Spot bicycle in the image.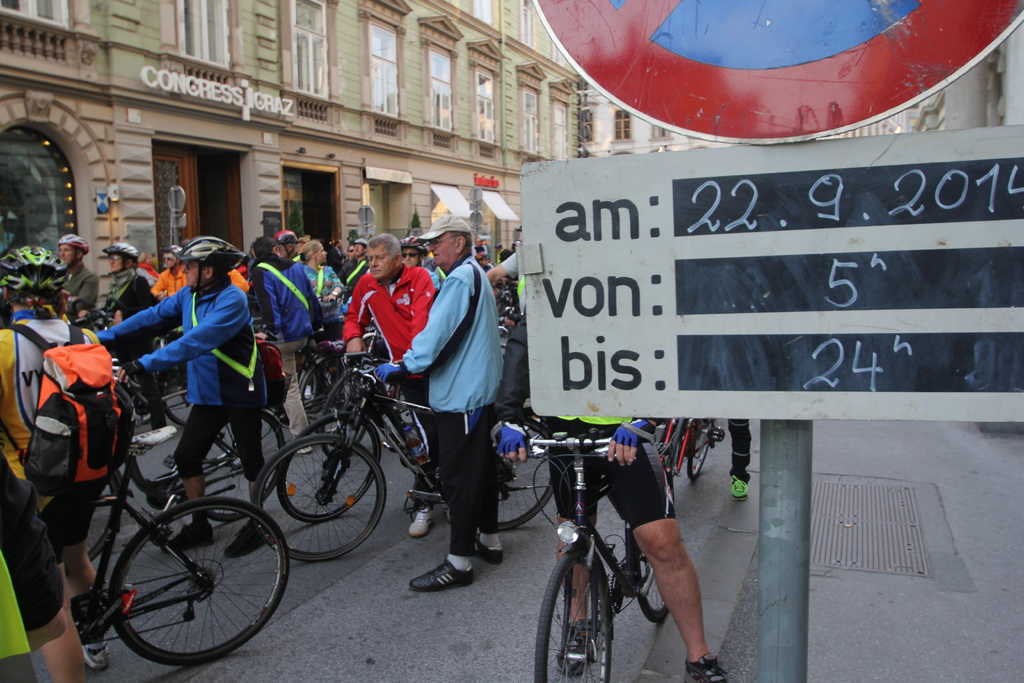
bicycle found at [left=515, top=435, right=718, bottom=679].
